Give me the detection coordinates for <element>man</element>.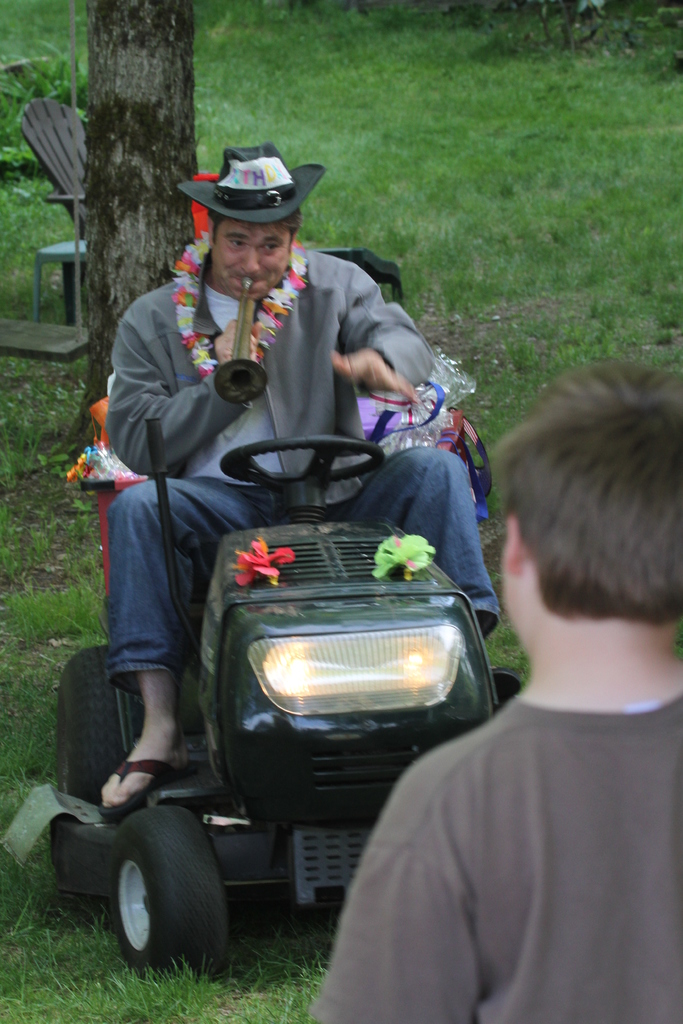
l=66, t=171, r=508, b=850.
